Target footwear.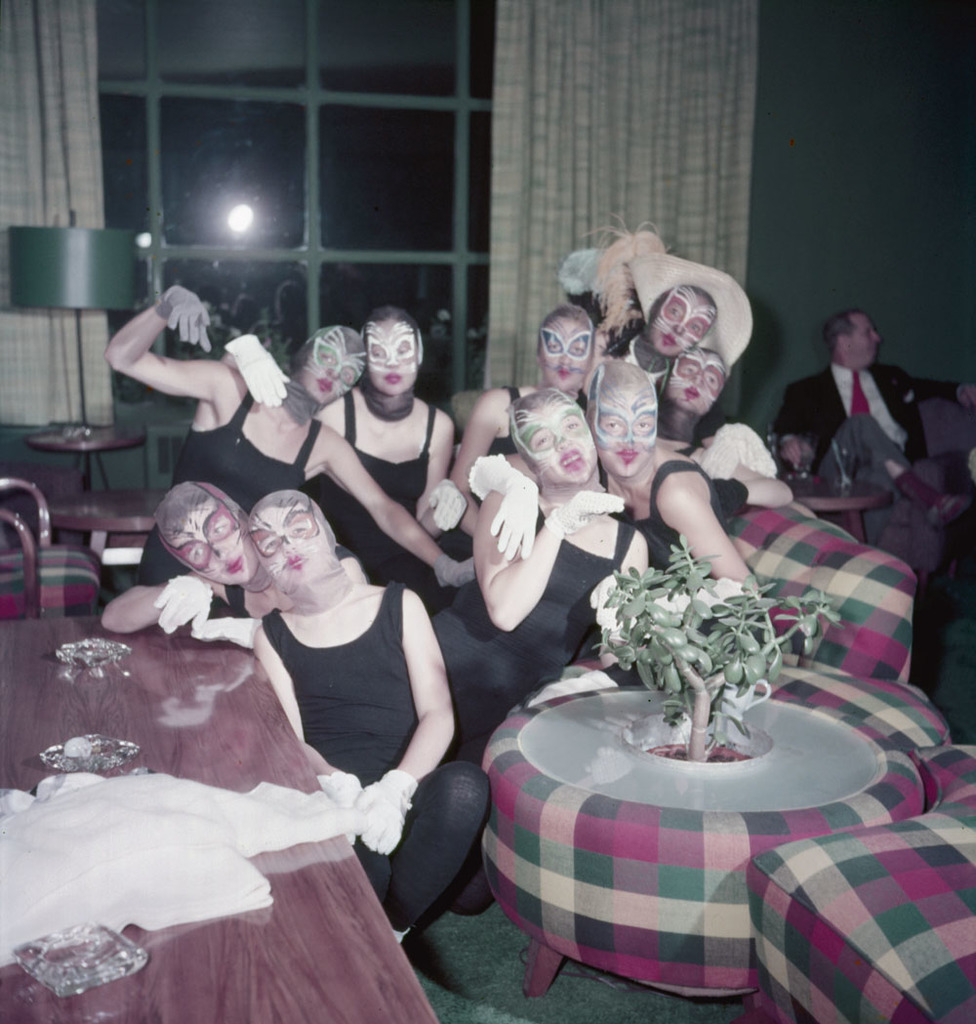
Target region: <bbox>925, 497, 969, 531</bbox>.
